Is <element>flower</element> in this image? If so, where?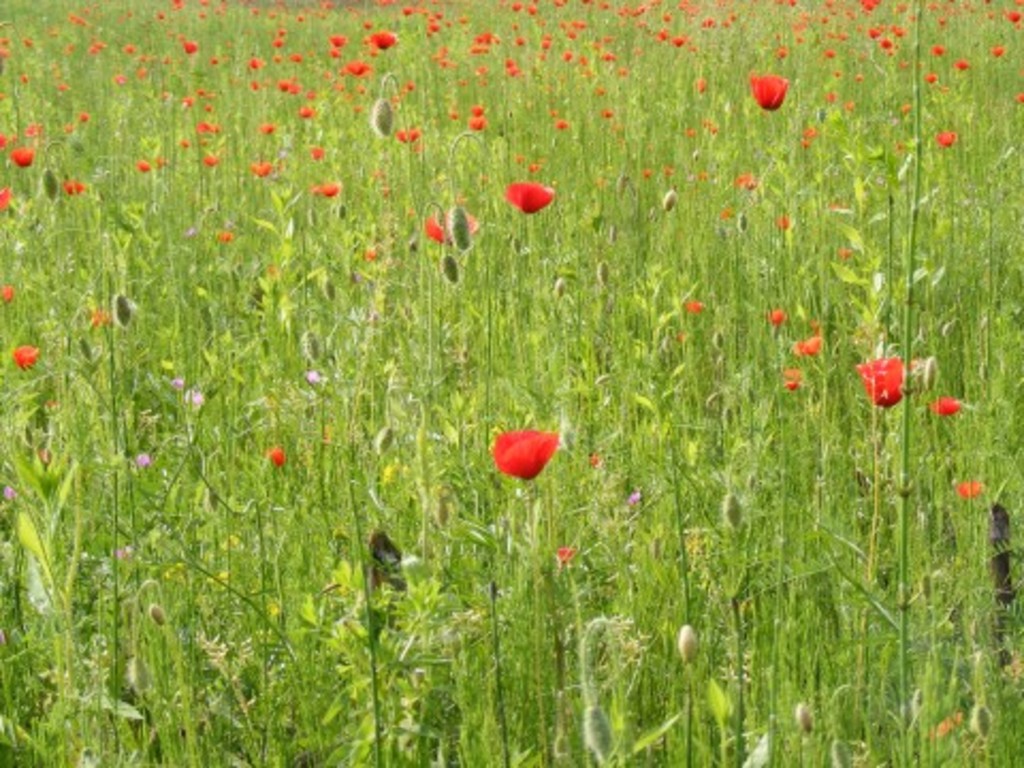
Yes, at 777/213/787/228.
